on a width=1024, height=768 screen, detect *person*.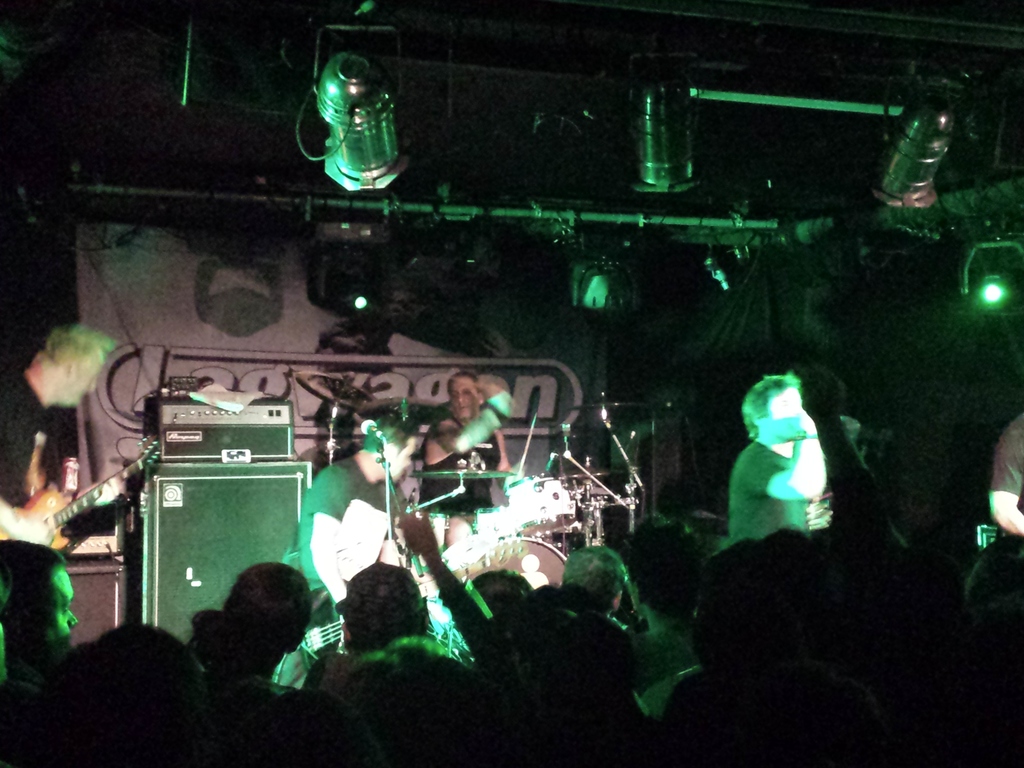
{"left": 730, "top": 348, "right": 844, "bottom": 581}.
